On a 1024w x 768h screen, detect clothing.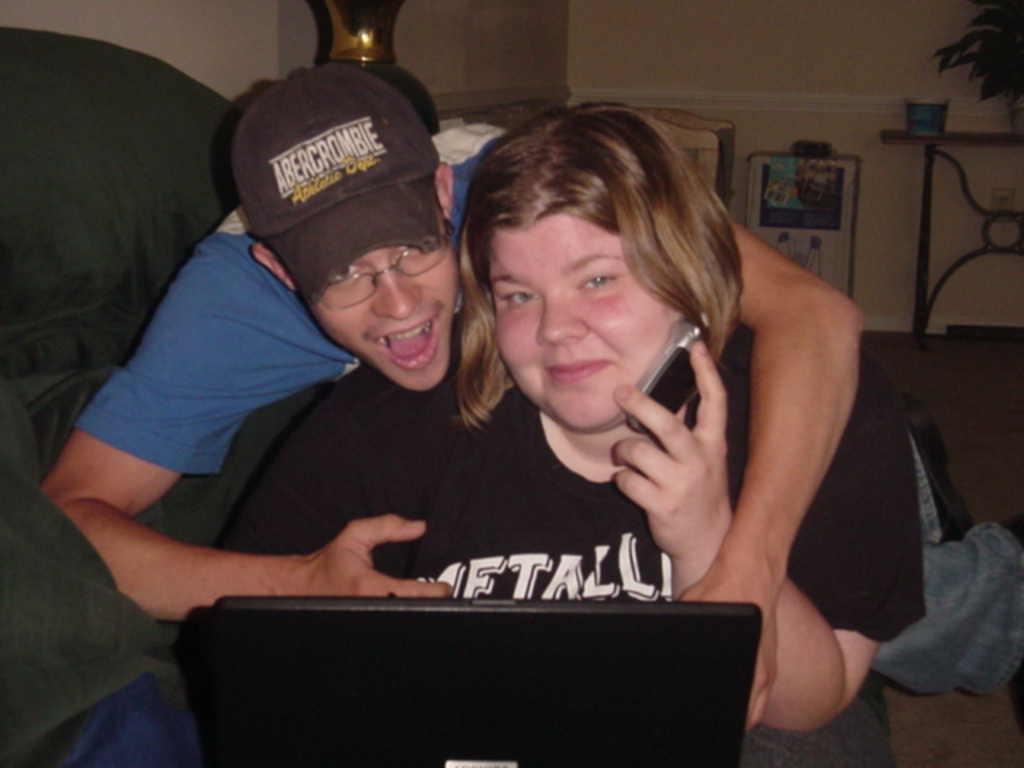
(x1=206, y1=154, x2=867, y2=728).
